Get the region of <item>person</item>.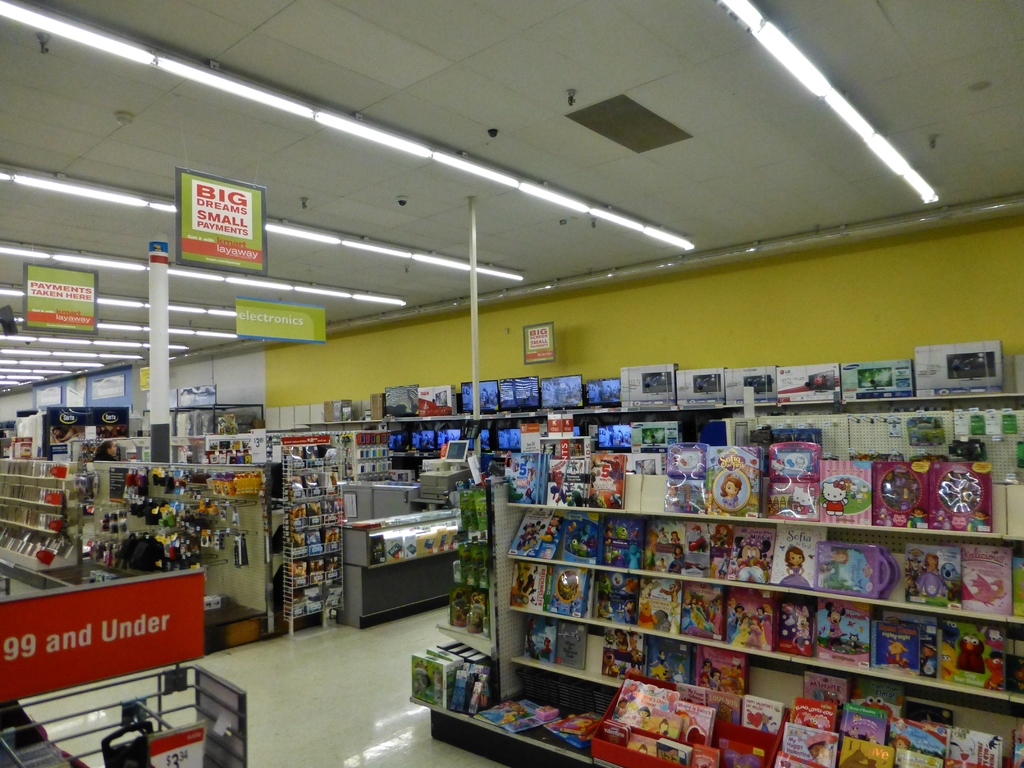
x1=778 y1=548 x2=813 y2=588.
